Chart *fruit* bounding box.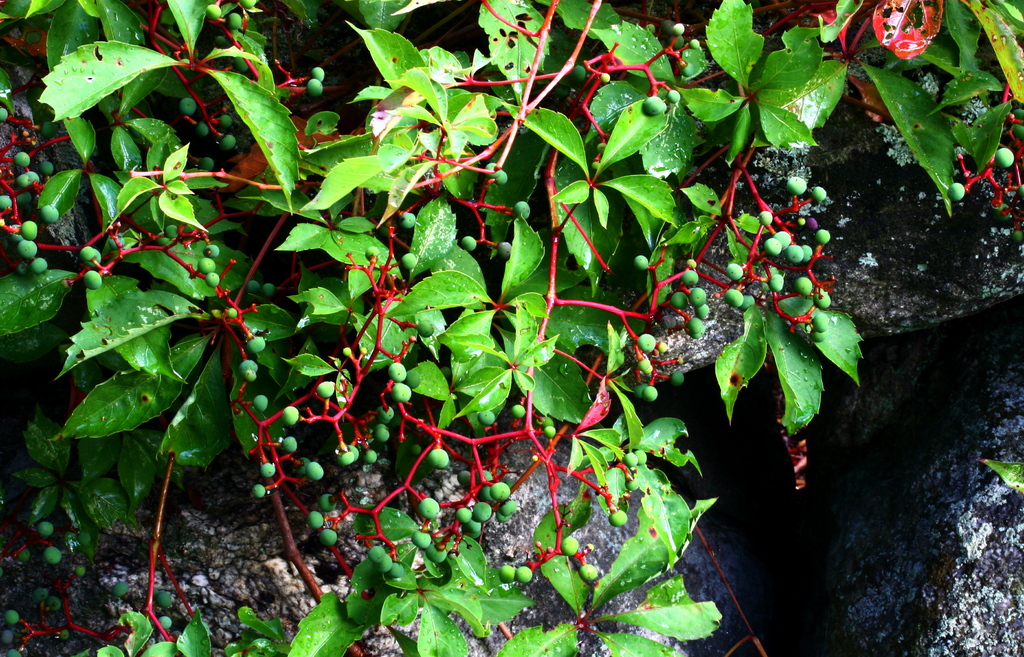
Charted: [left=39, top=520, right=54, bottom=537].
